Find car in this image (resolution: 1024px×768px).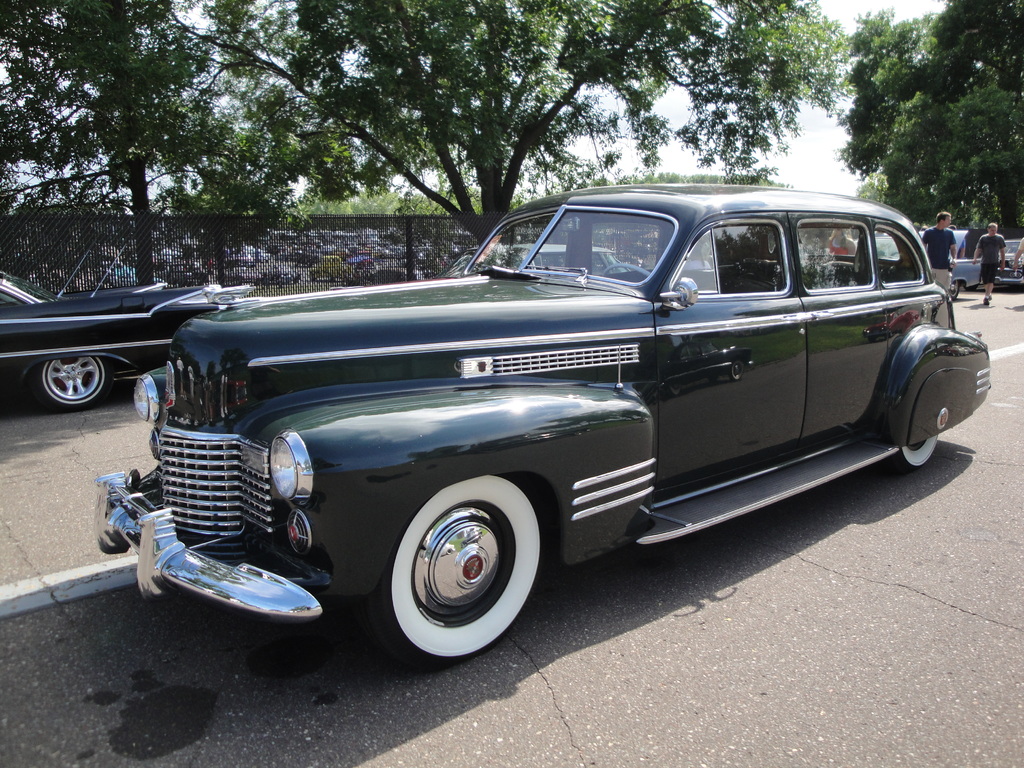
x1=1000 y1=237 x2=1023 y2=286.
